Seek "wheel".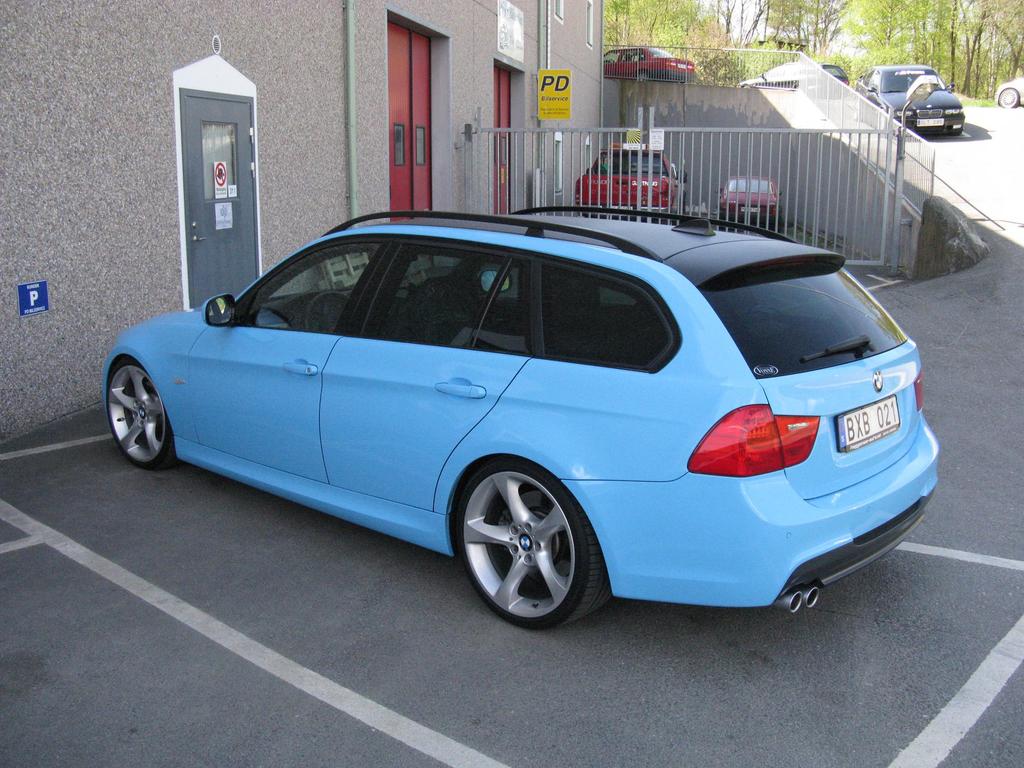
bbox=(639, 70, 648, 79).
